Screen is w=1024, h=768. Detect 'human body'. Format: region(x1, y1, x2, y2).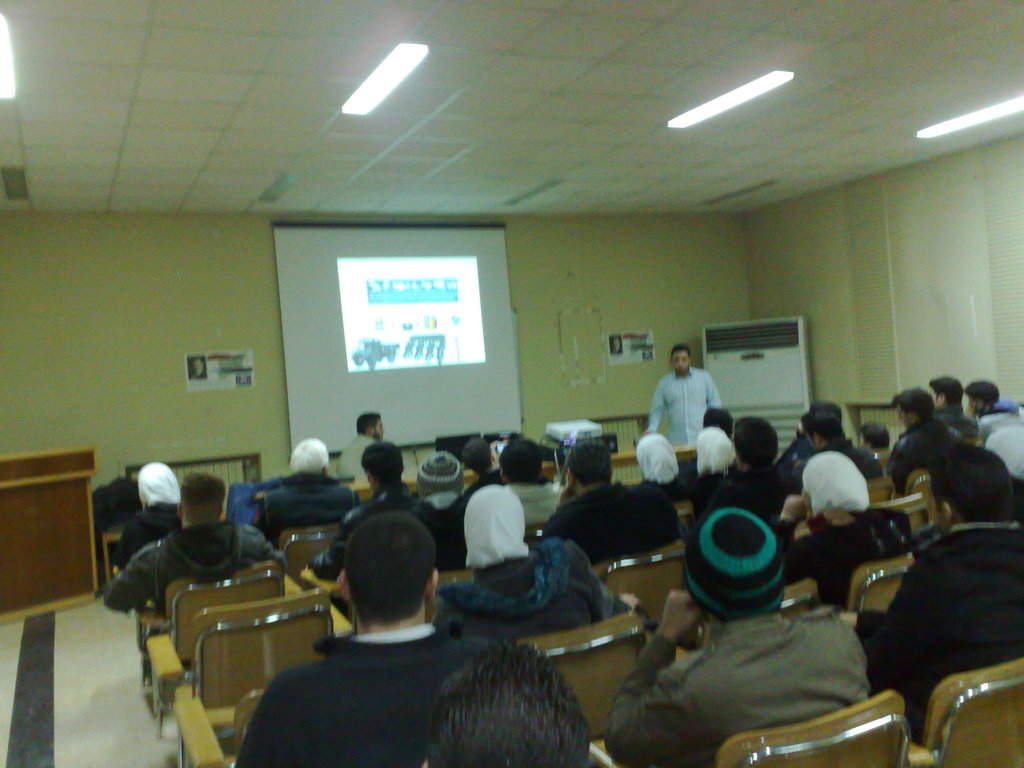
region(251, 446, 349, 528).
